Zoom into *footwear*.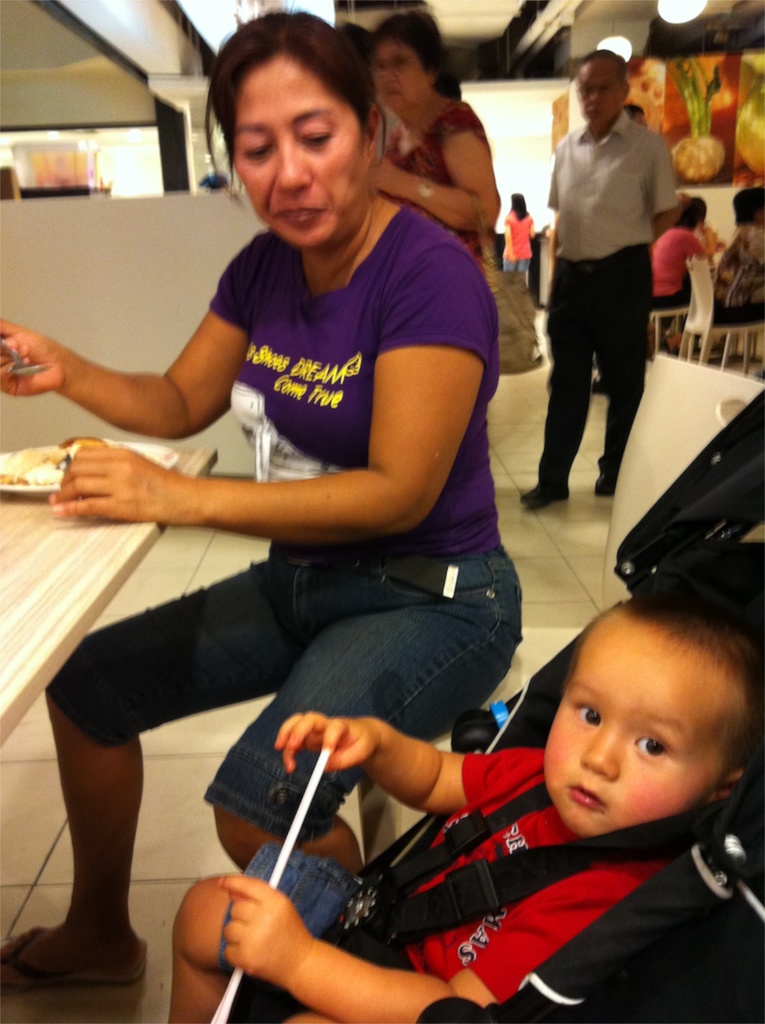
Zoom target: Rect(520, 478, 572, 515).
